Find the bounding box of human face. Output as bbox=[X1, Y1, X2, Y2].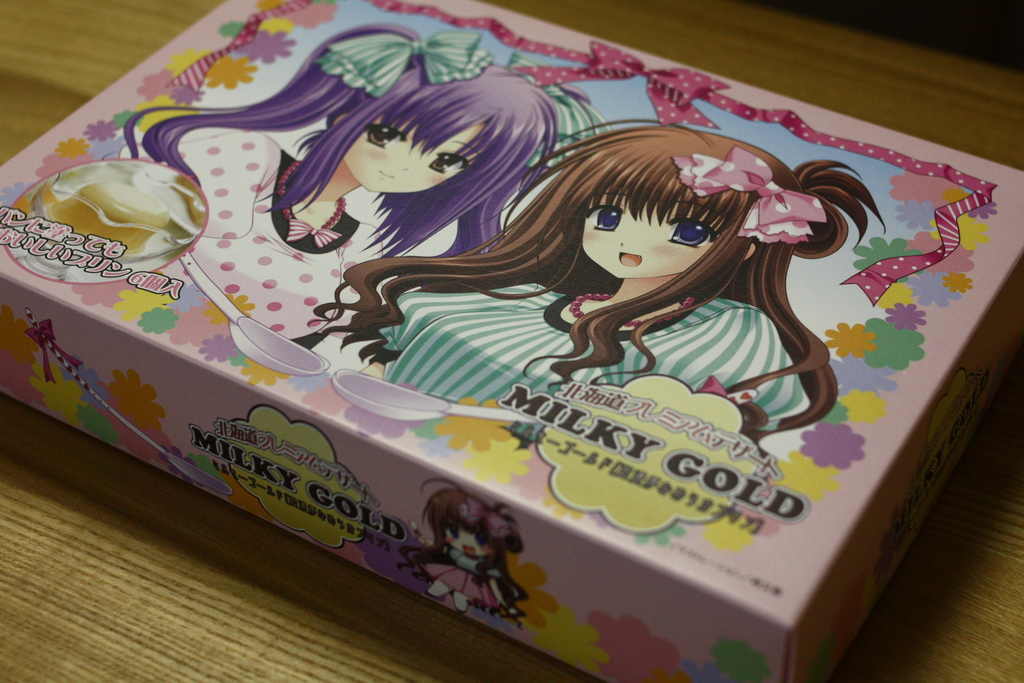
bbox=[577, 189, 708, 275].
